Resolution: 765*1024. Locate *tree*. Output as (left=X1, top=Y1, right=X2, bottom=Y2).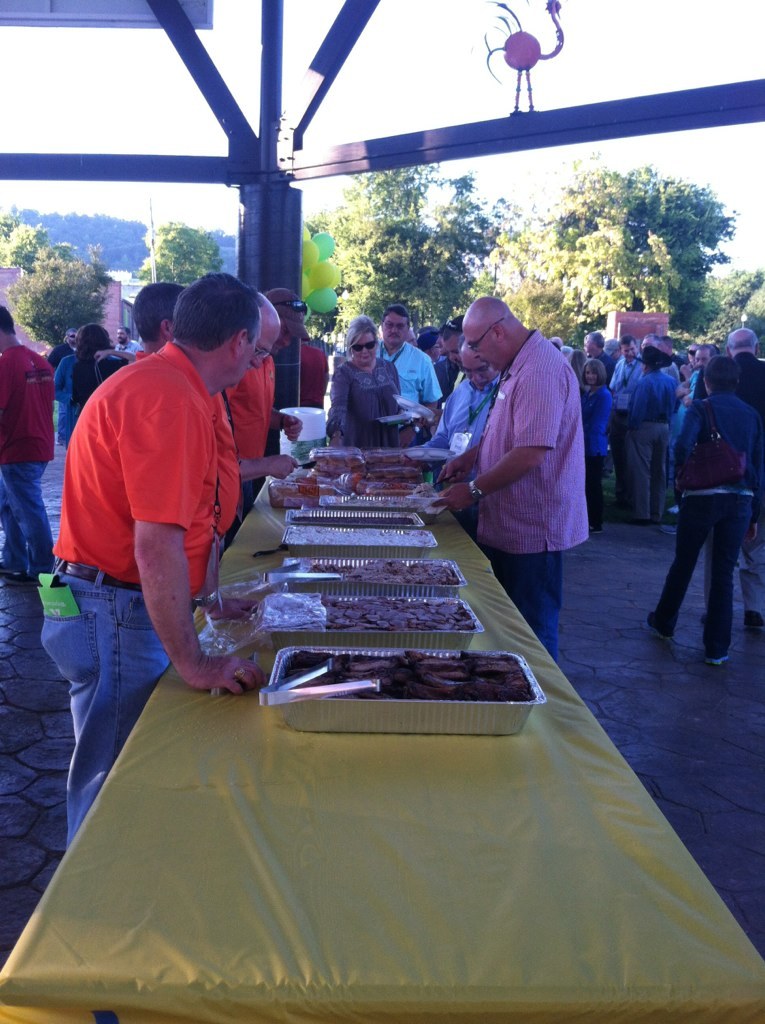
(left=0, top=220, right=40, bottom=282).
